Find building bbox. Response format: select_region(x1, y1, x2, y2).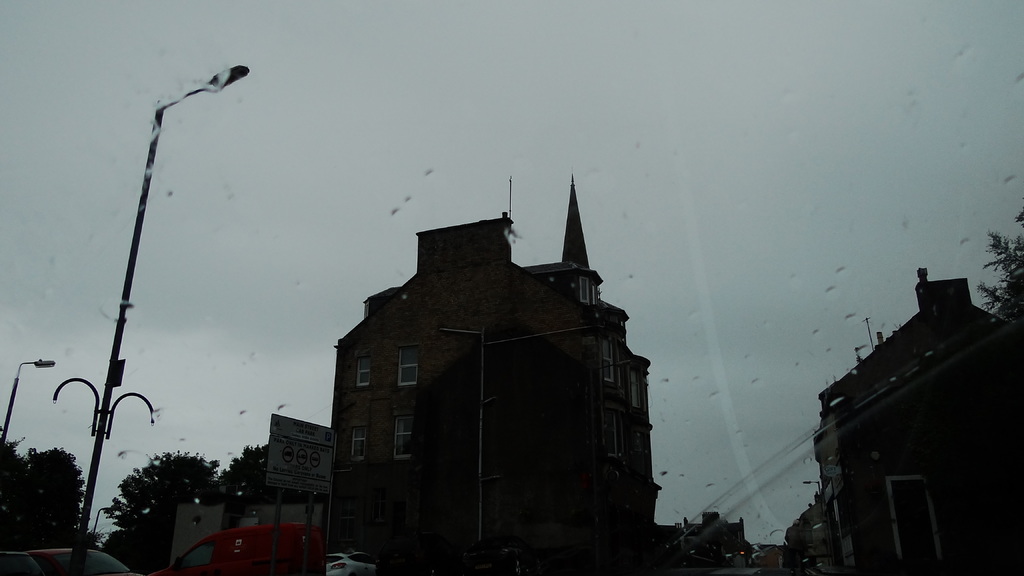
select_region(661, 526, 681, 550).
